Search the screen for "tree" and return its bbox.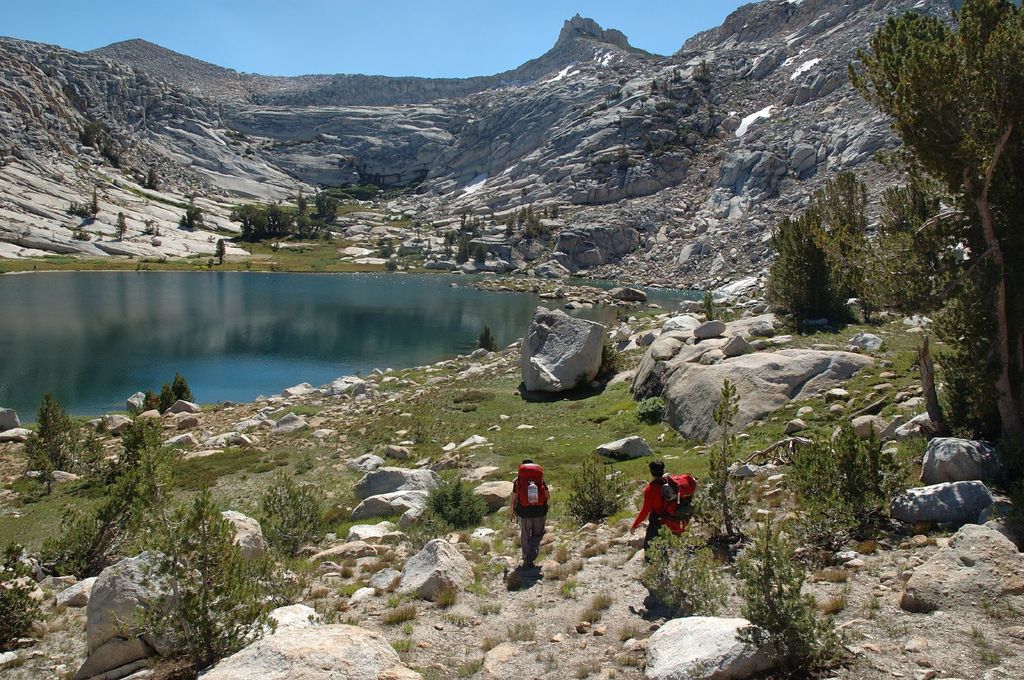
Found: rect(37, 414, 188, 576).
